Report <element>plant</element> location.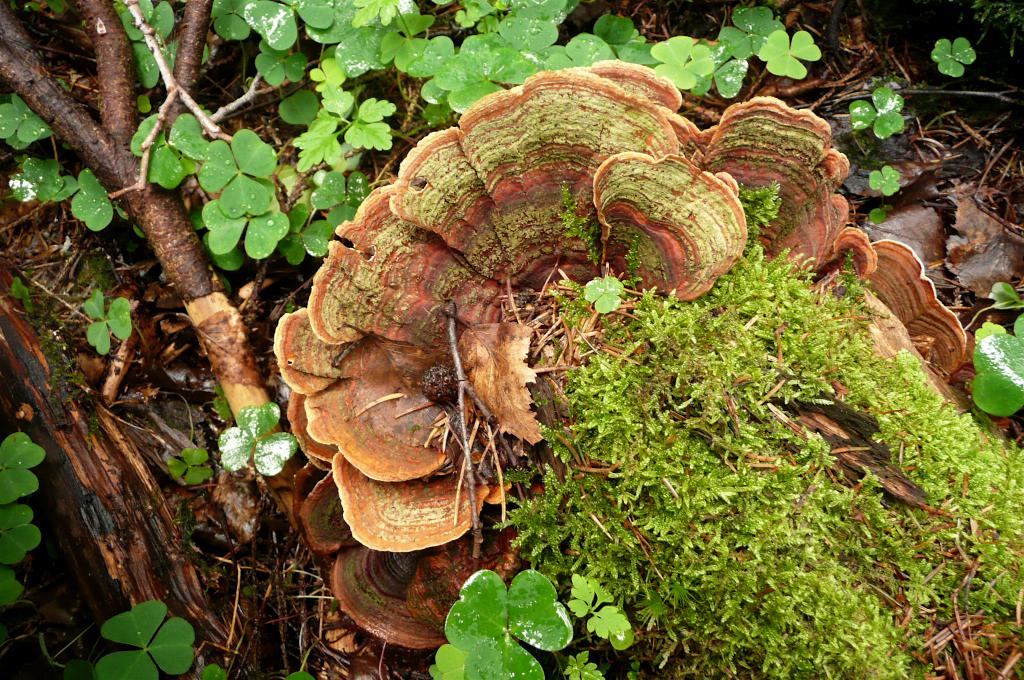
Report: 163,441,213,480.
